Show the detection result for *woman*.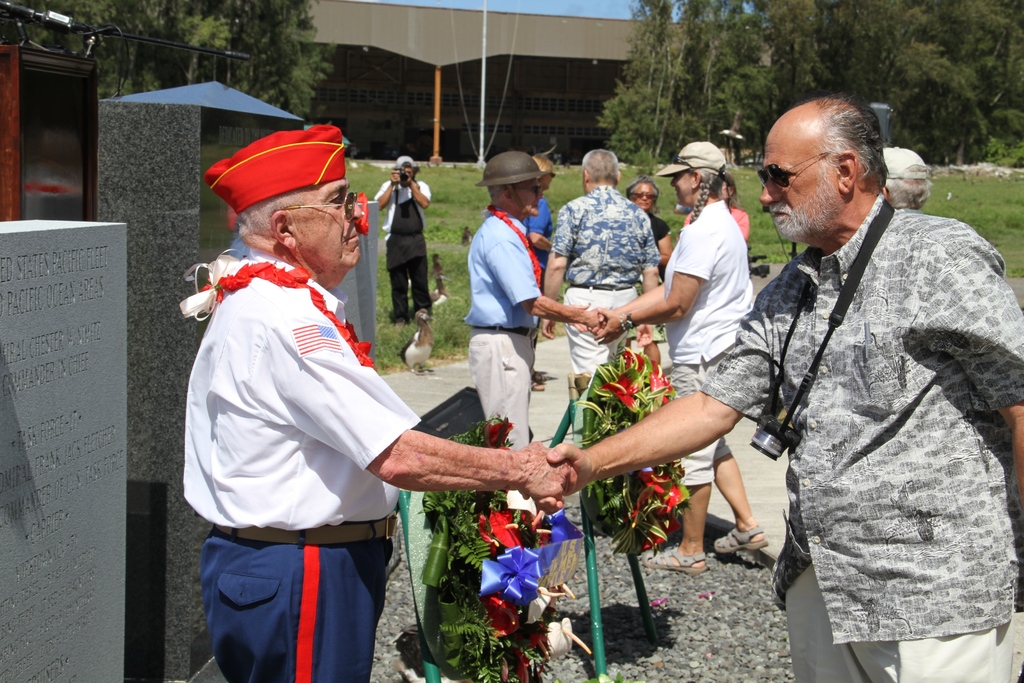
{"left": 682, "top": 170, "right": 751, "bottom": 245}.
